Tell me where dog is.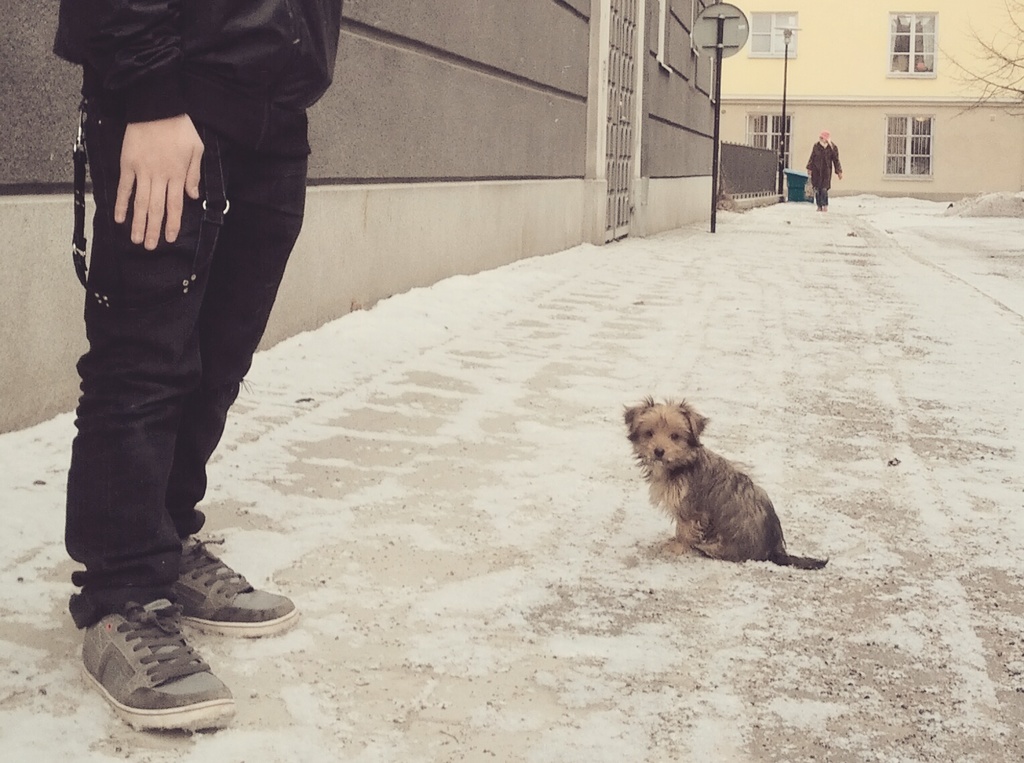
dog is at box=[622, 391, 830, 571].
